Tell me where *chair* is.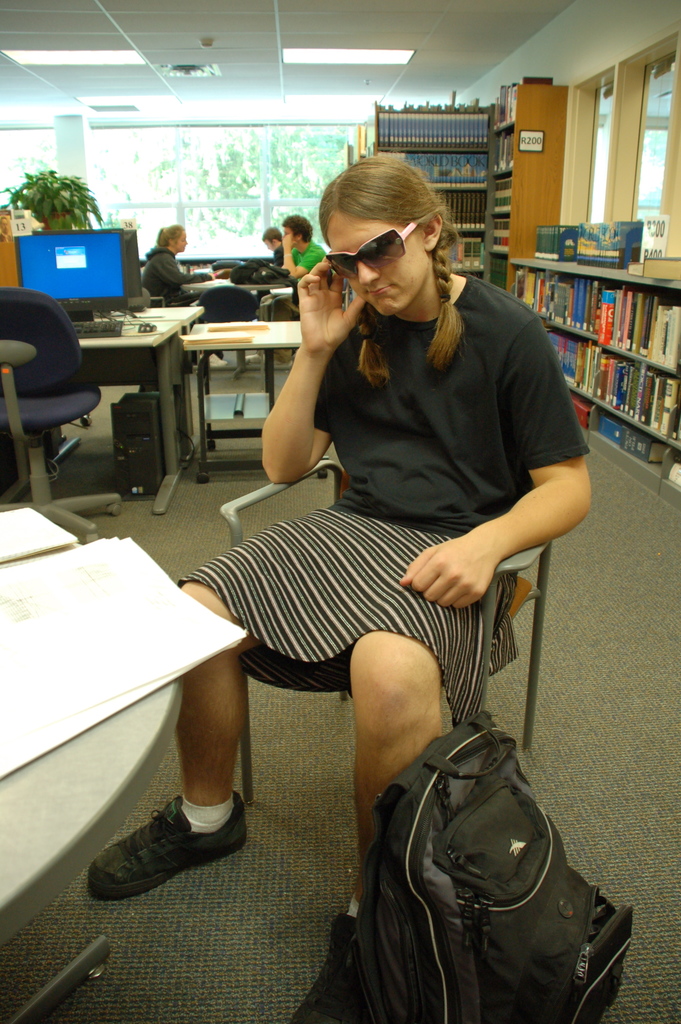
*chair* is at 186 283 268 330.
